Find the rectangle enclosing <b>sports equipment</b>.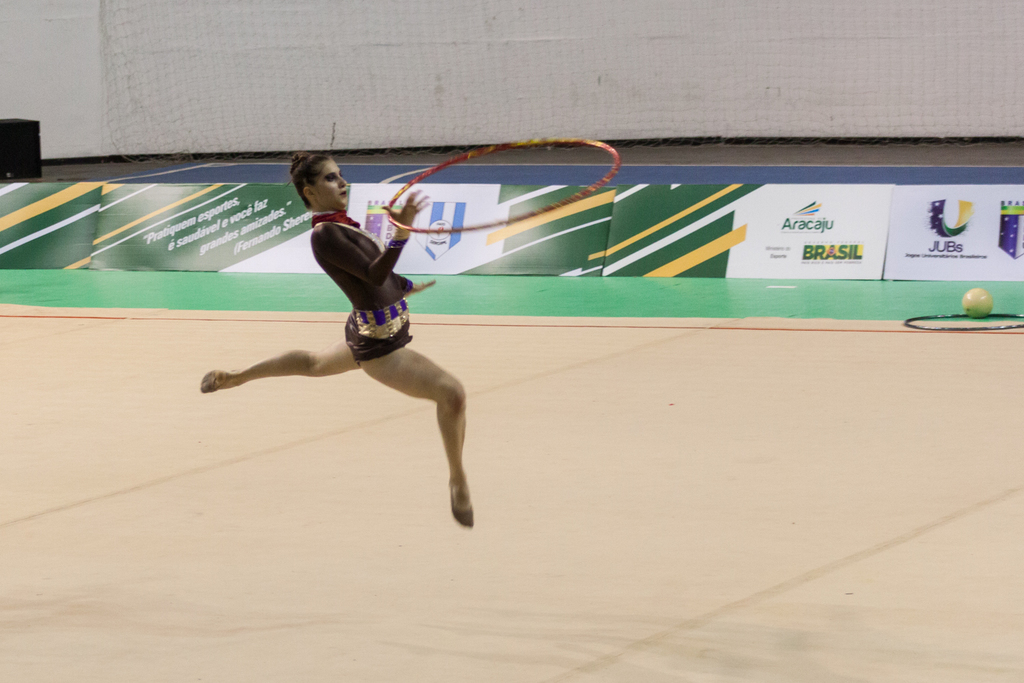
box(375, 130, 623, 240).
